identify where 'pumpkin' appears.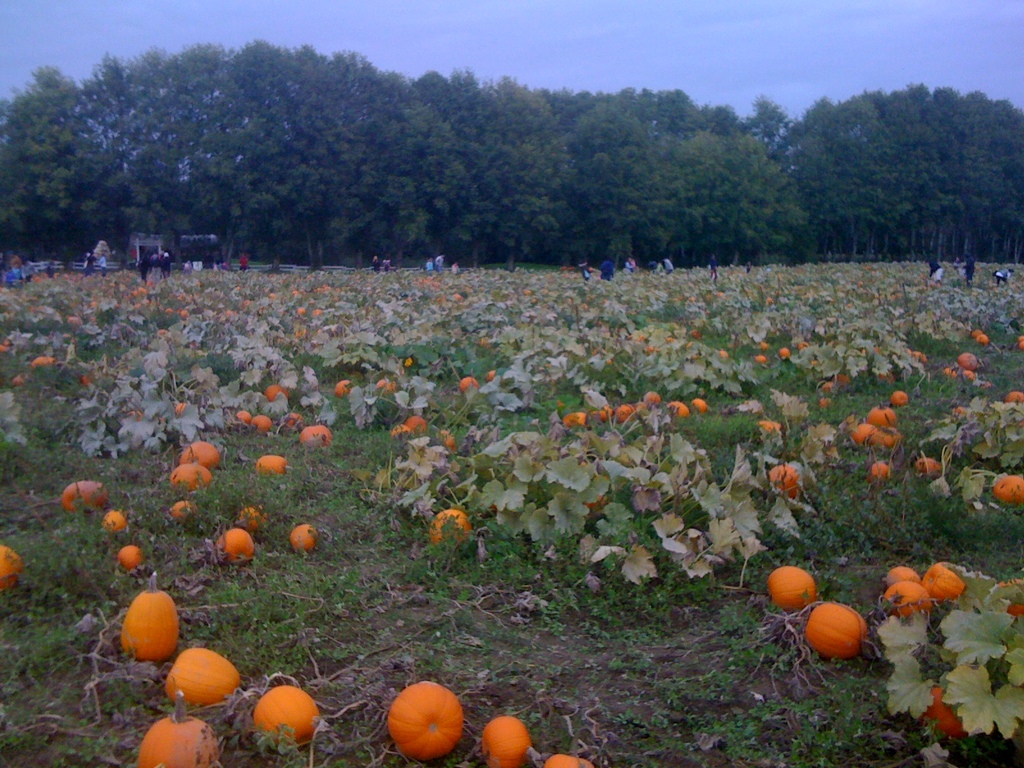
Appears at BBox(924, 561, 977, 606).
